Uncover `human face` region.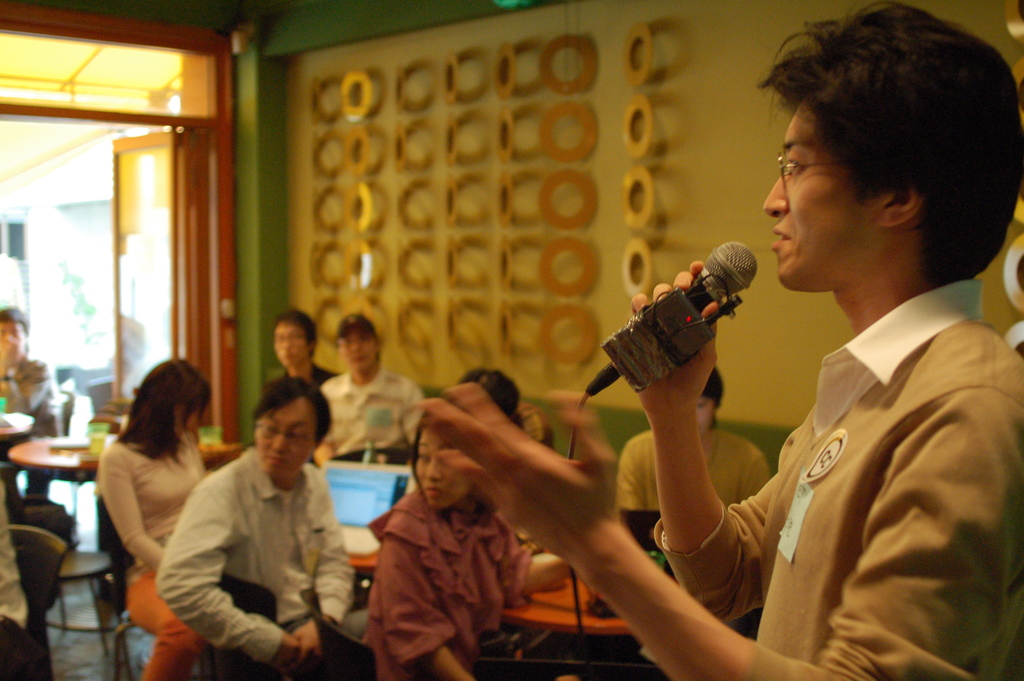
Uncovered: locate(256, 406, 310, 472).
